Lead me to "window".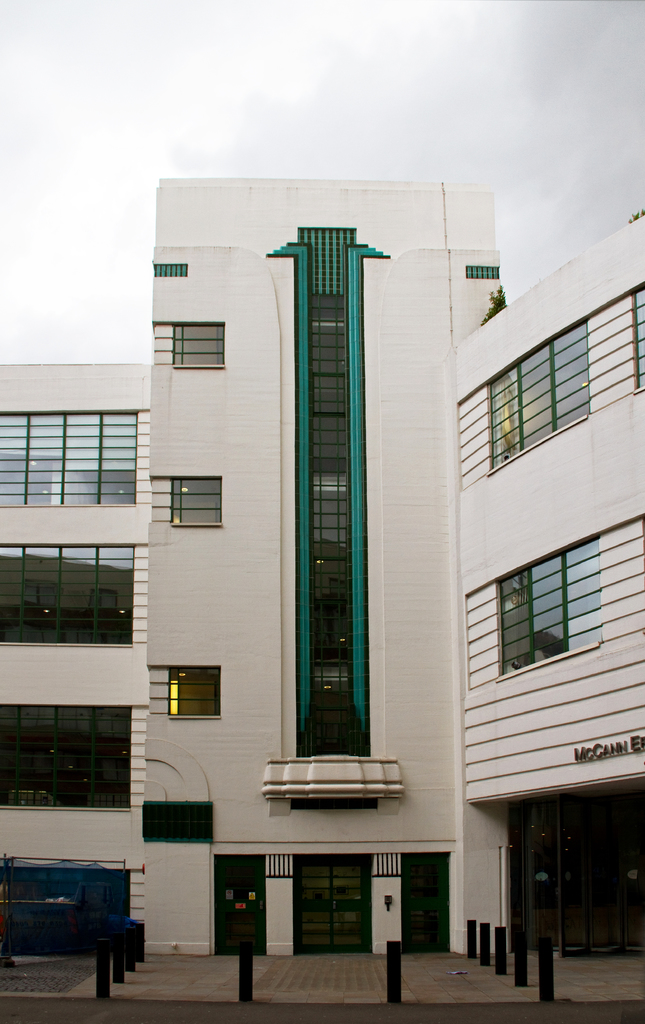
Lead to box=[151, 317, 223, 365].
